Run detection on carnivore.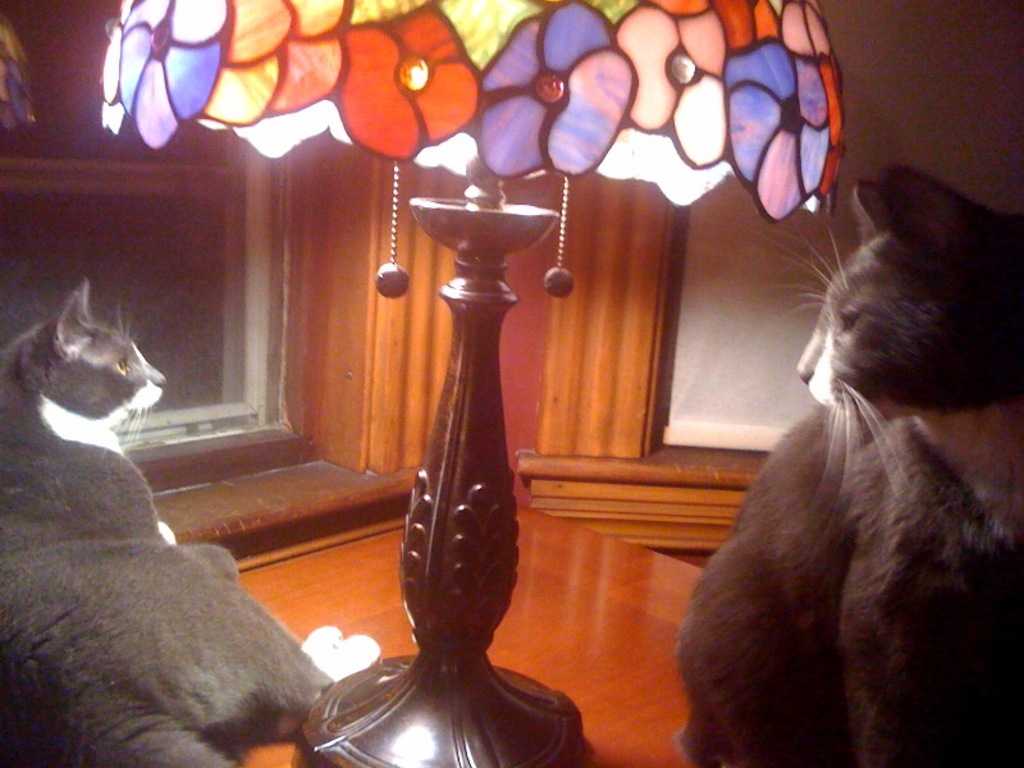
Result: 0, 280, 335, 767.
